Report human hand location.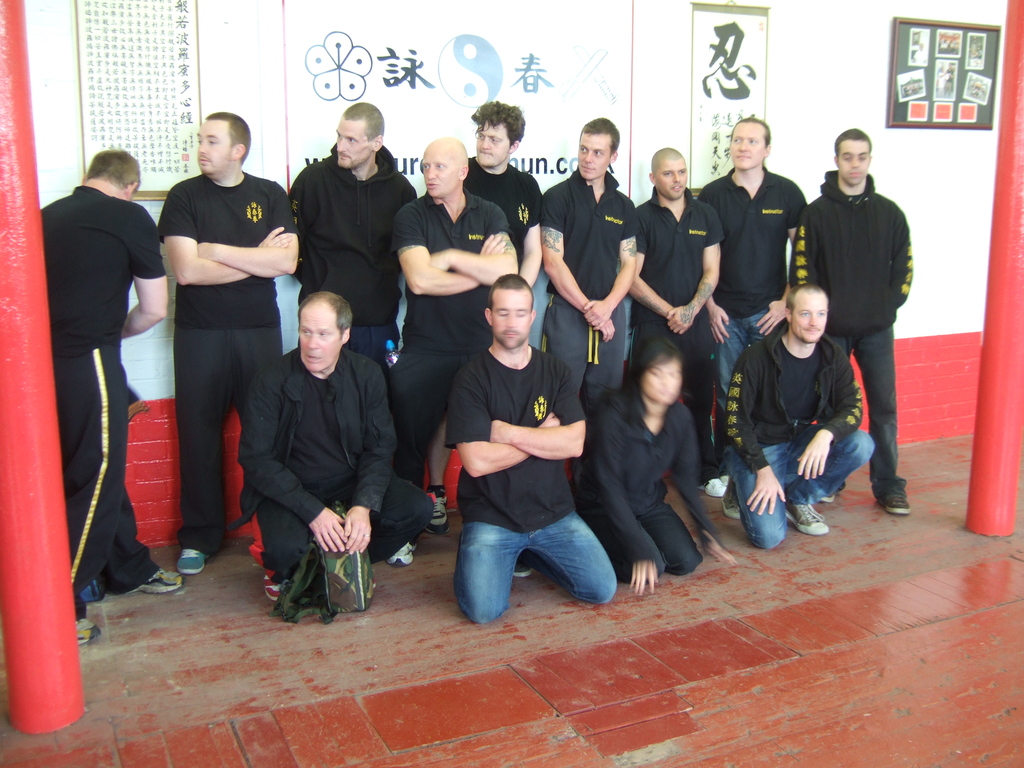
Report: (307, 507, 344, 557).
